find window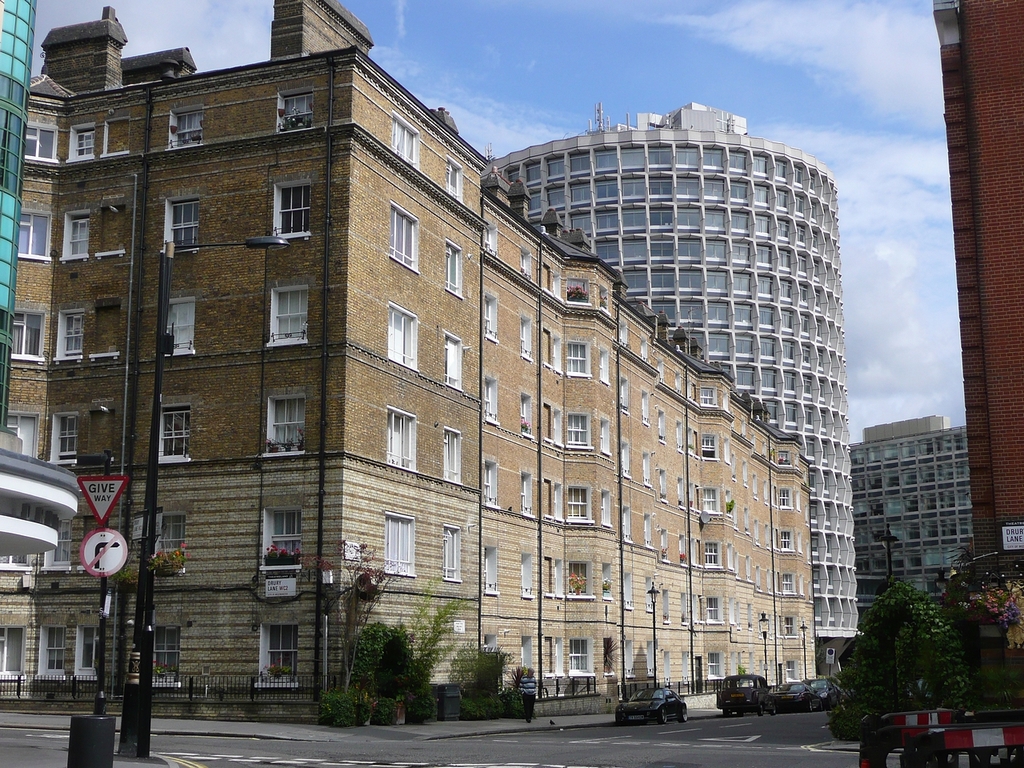
bbox=(707, 594, 717, 622)
